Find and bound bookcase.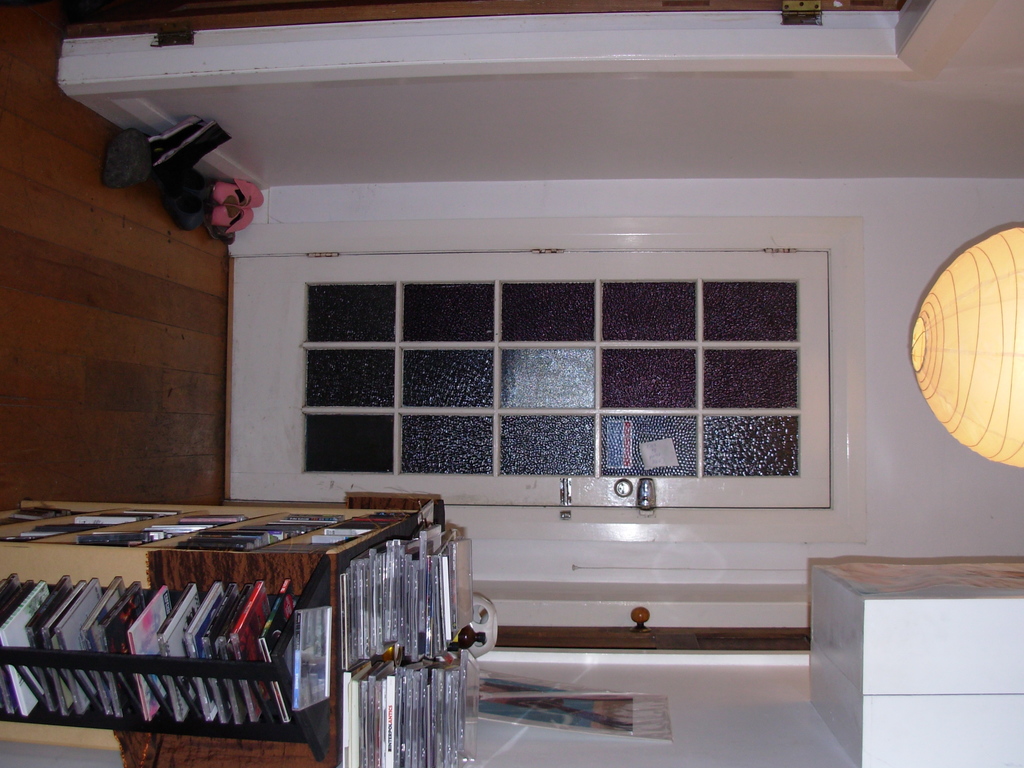
Bound: [left=0, top=499, right=483, bottom=767].
